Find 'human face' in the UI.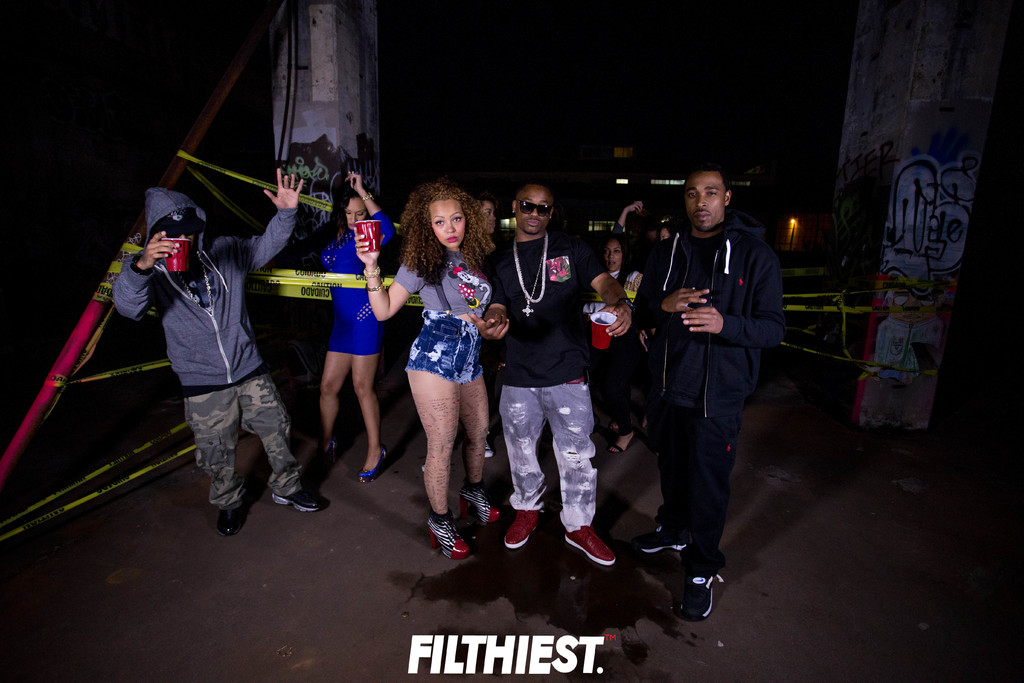
UI element at (left=515, top=186, right=554, bottom=244).
